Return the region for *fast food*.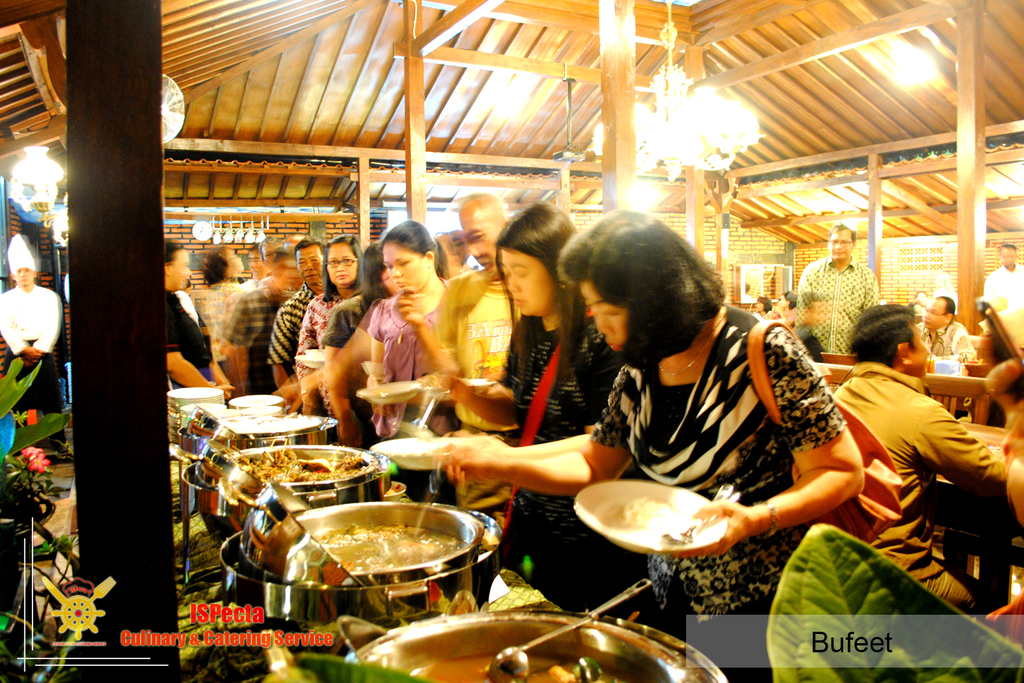
region(312, 521, 460, 558).
